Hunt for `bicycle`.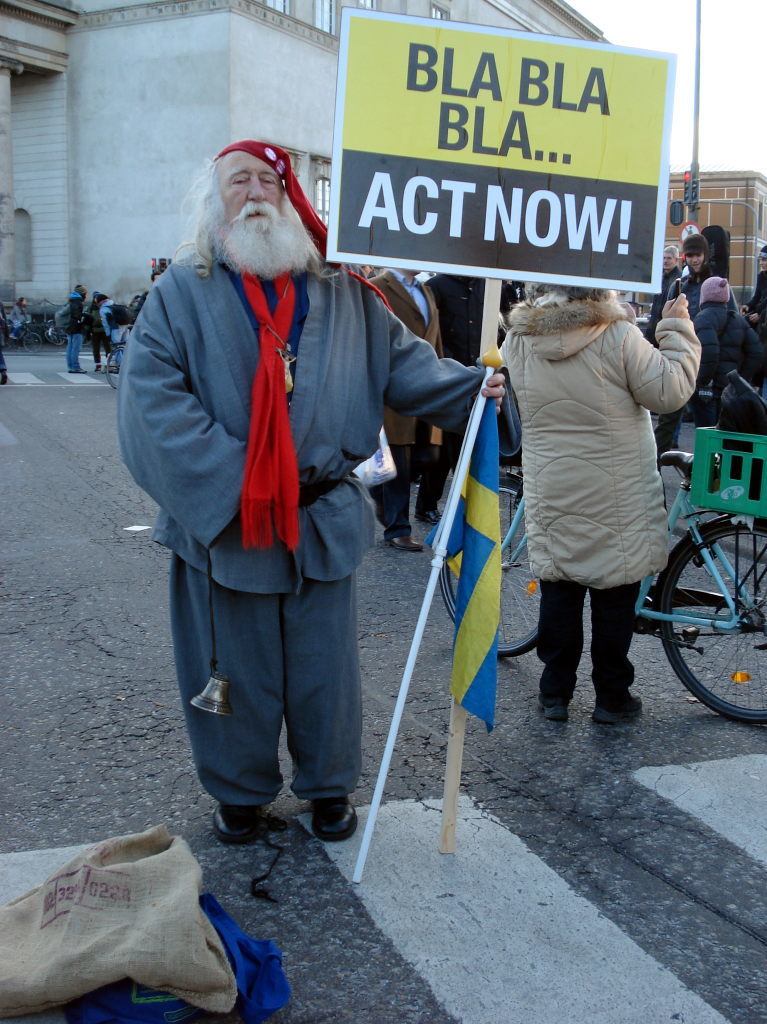
Hunted down at region(101, 340, 127, 392).
